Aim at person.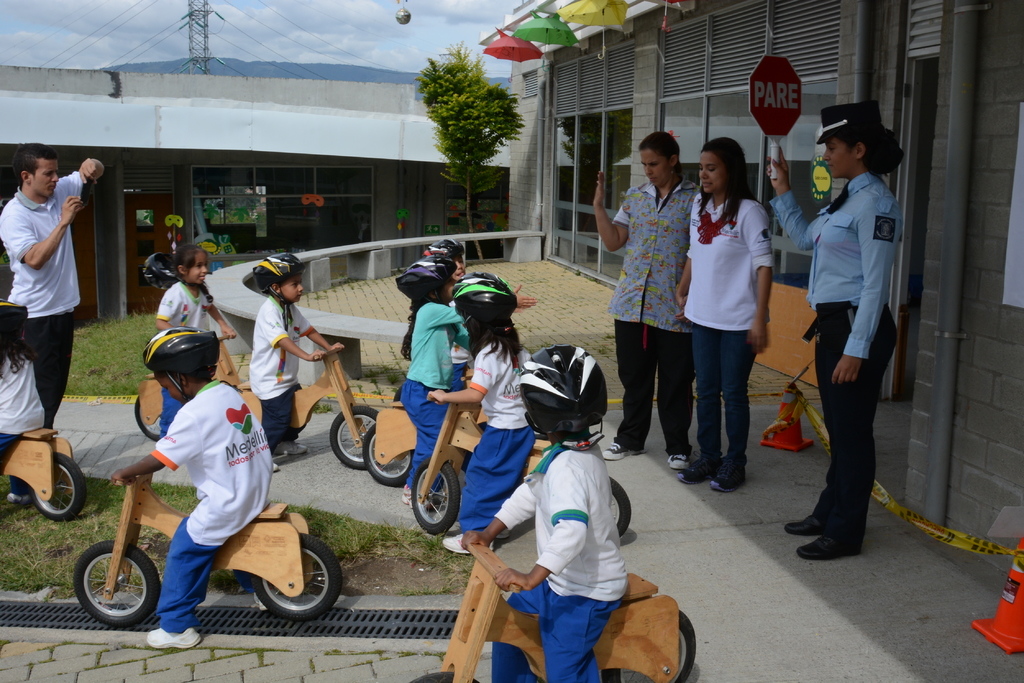
Aimed at [589, 128, 698, 465].
